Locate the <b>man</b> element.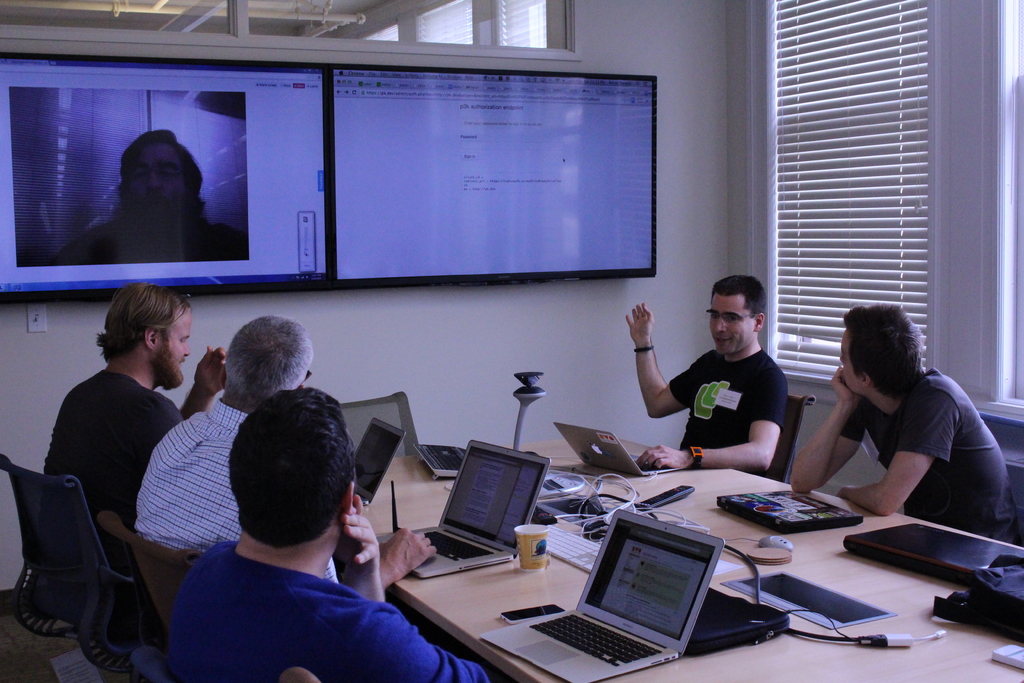
Element bbox: (left=626, top=275, right=788, bottom=475).
